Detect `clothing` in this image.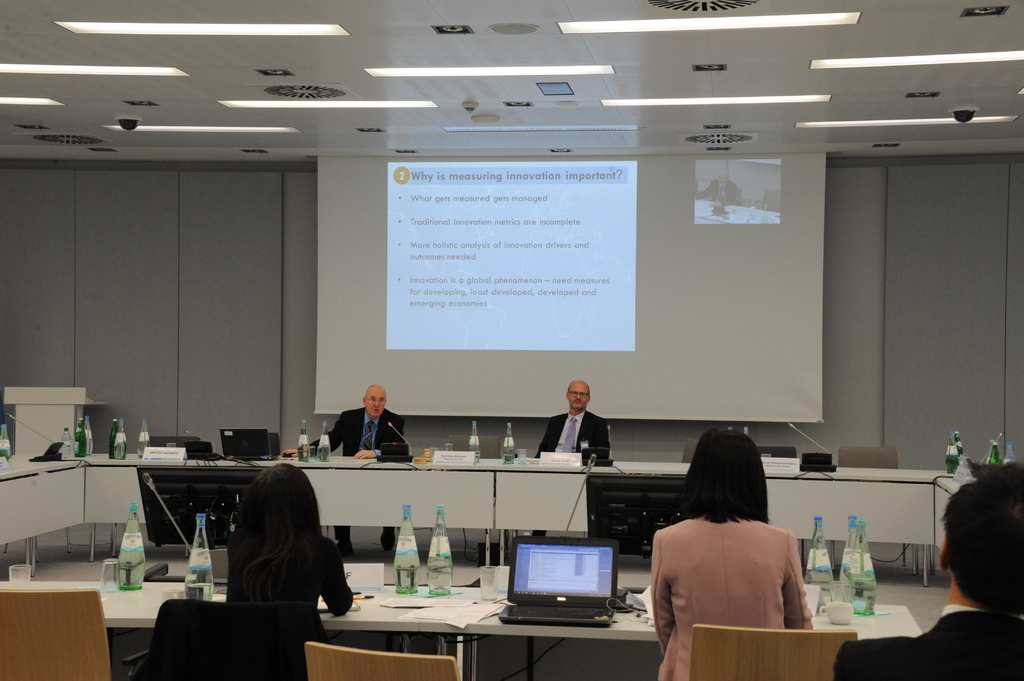
Detection: (225,534,351,659).
